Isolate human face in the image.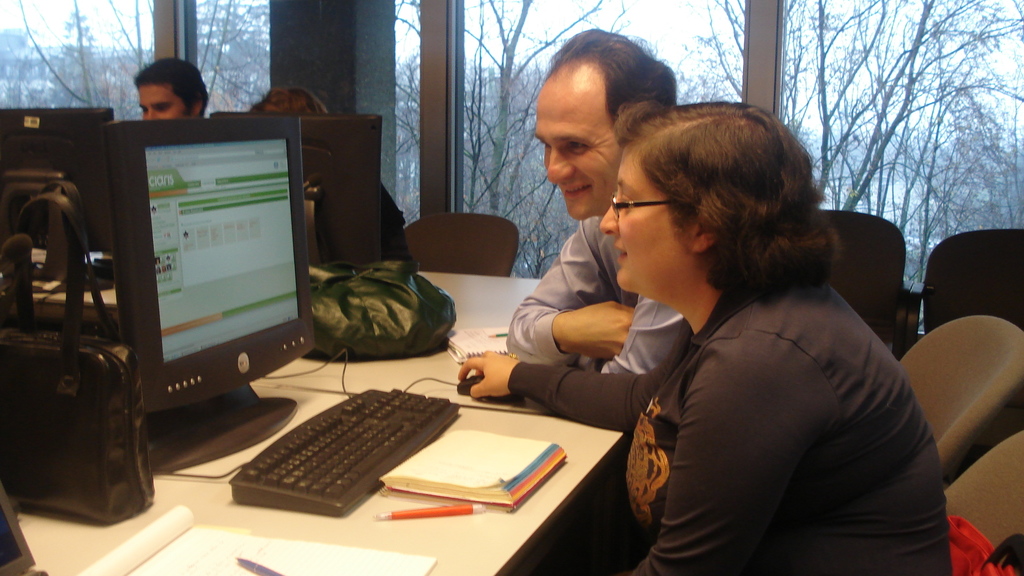
Isolated region: (115,60,206,113).
